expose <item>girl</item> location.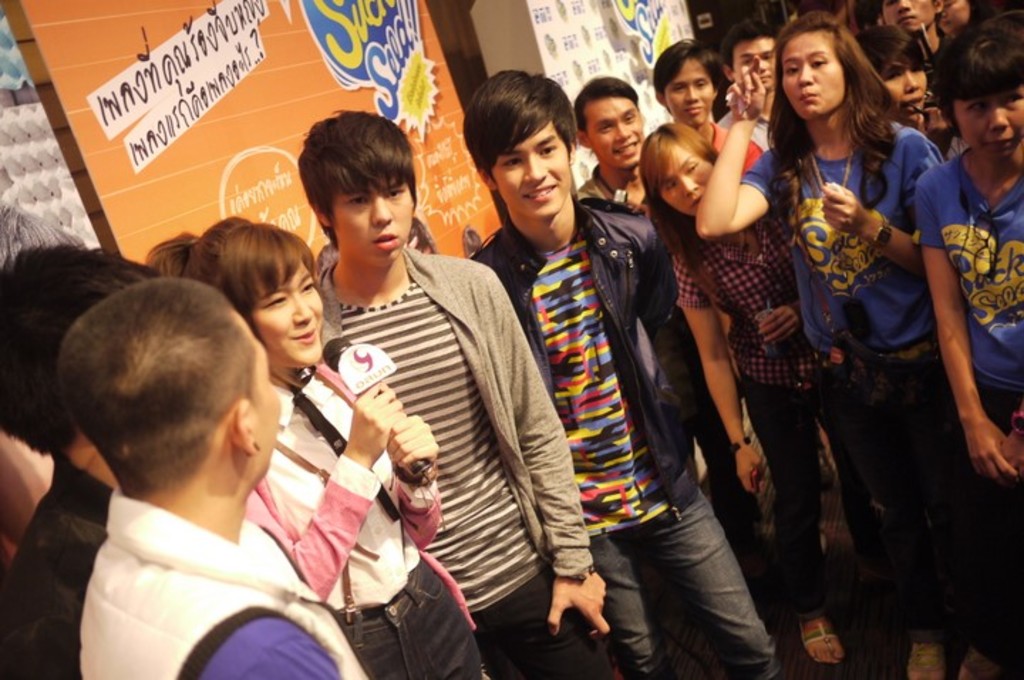
Exposed at bbox(852, 21, 933, 124).
